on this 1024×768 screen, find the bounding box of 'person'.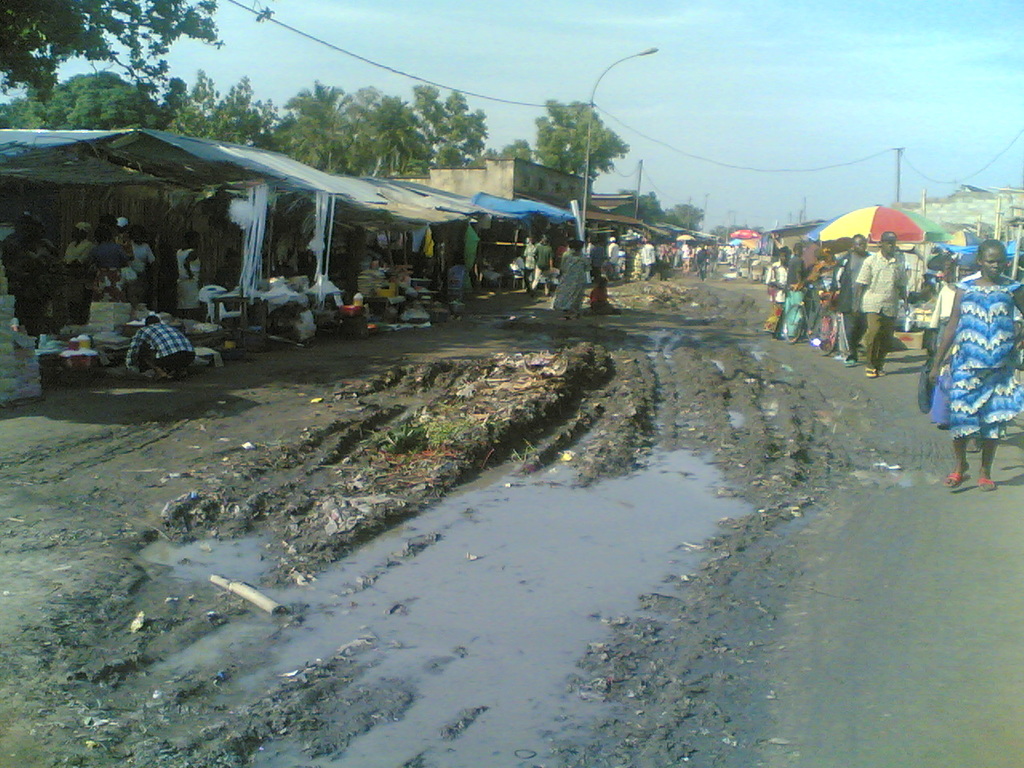
Bounding box: (x1=124, y1=310, x2=198, y2=386).
